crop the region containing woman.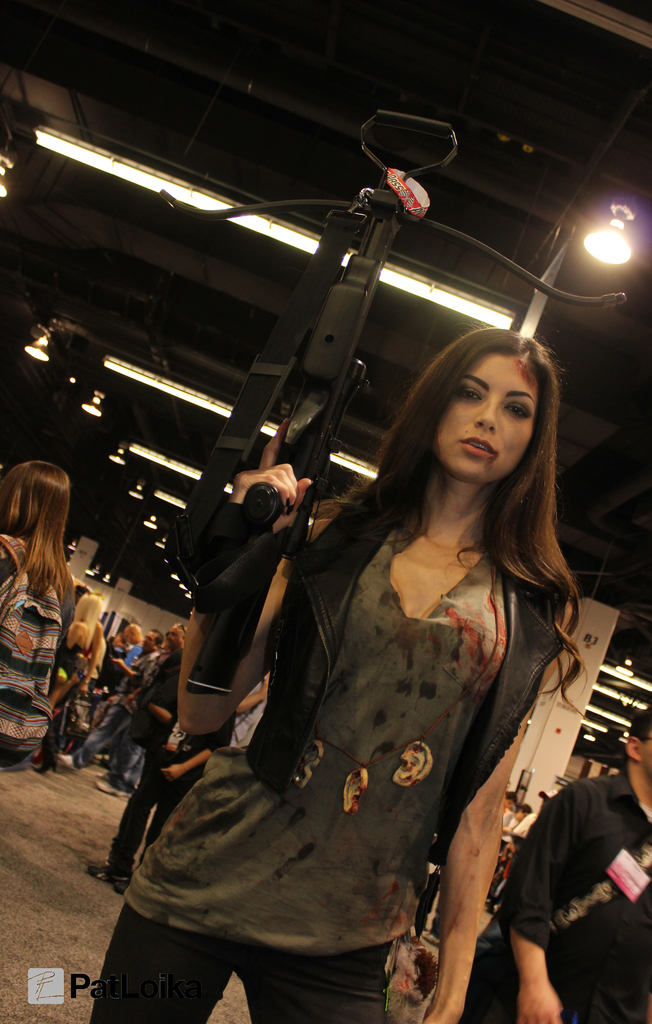
Crop region: 150:278:601:1023.
